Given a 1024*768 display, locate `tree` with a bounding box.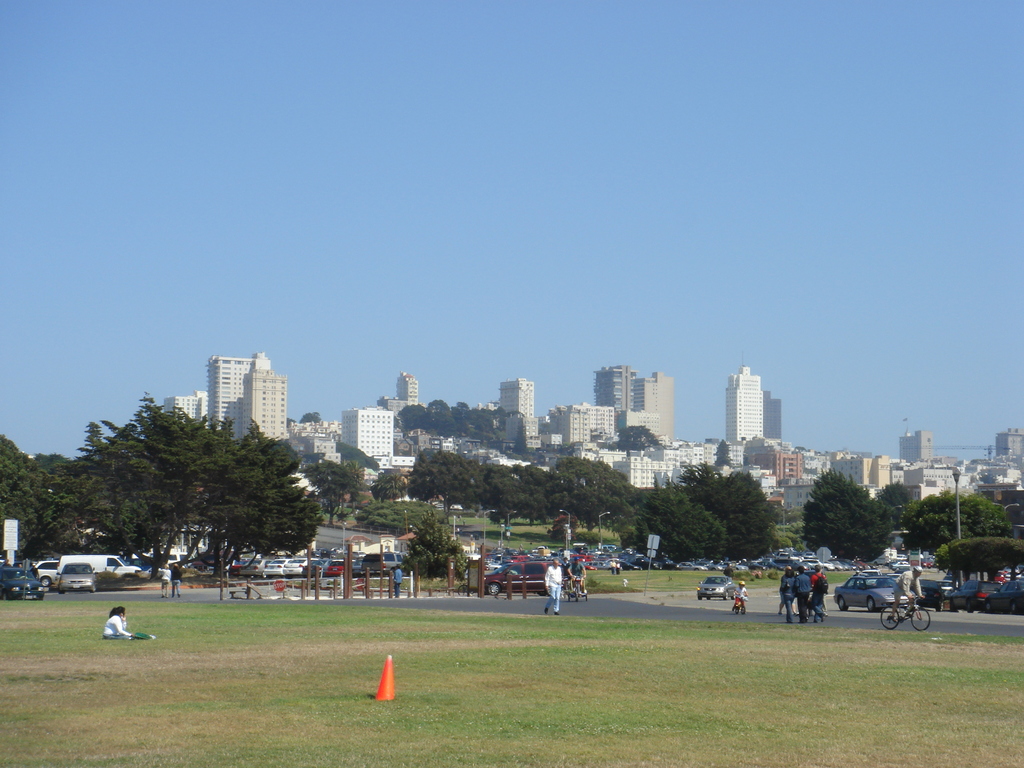
Located: bbox(366, 468, 412, 511).
